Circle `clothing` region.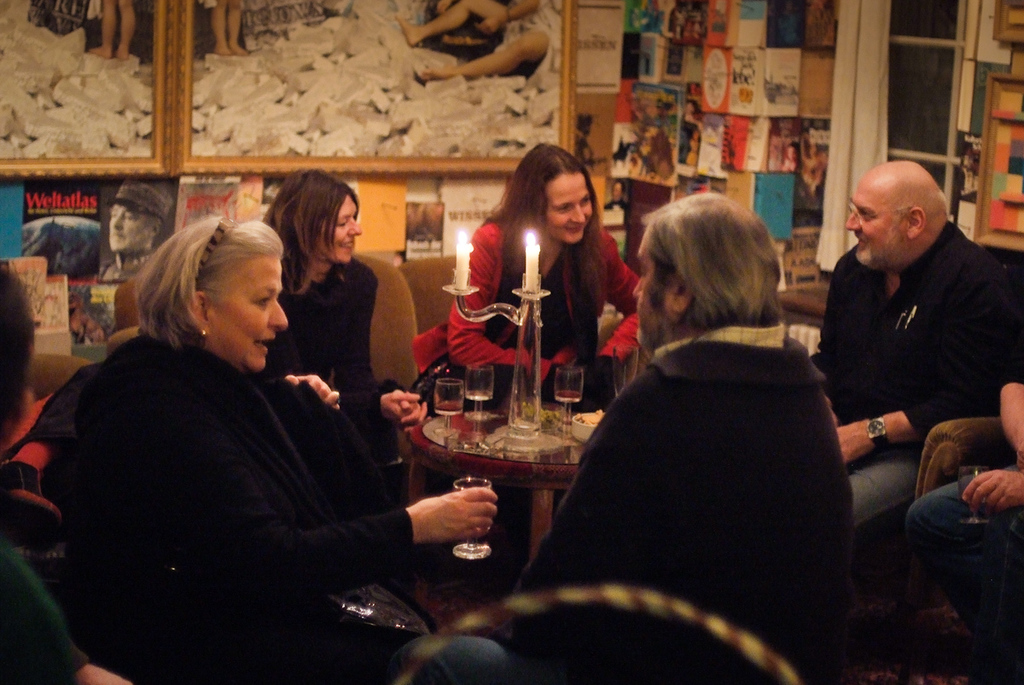
Region: (left=87, top=255, right=156, bottom=334).
